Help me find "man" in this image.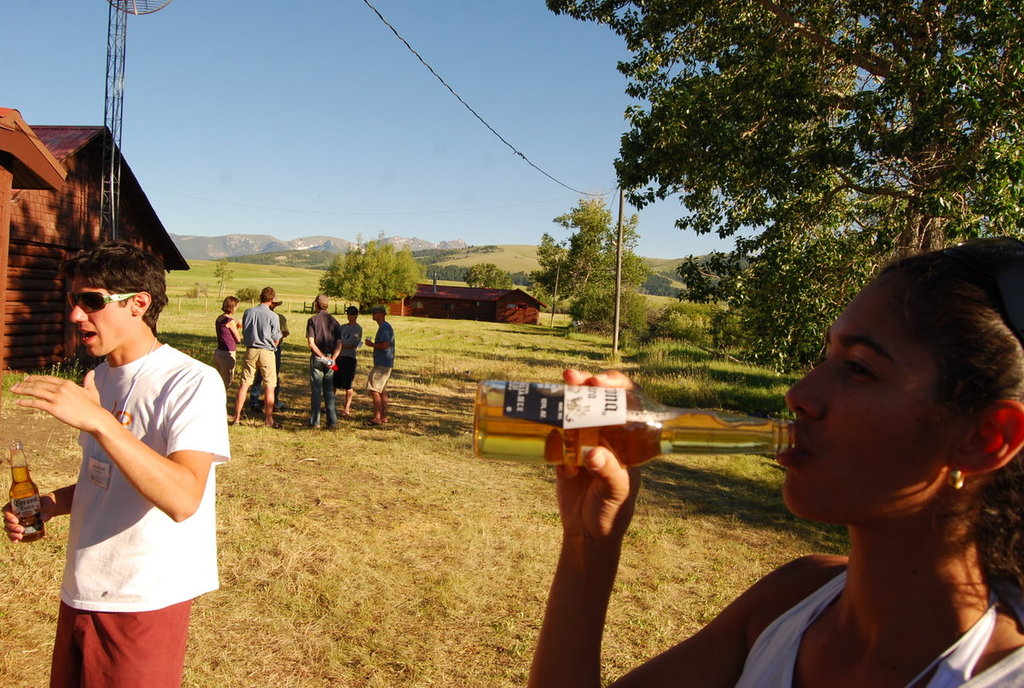
Found it: 247 299 286 402.
